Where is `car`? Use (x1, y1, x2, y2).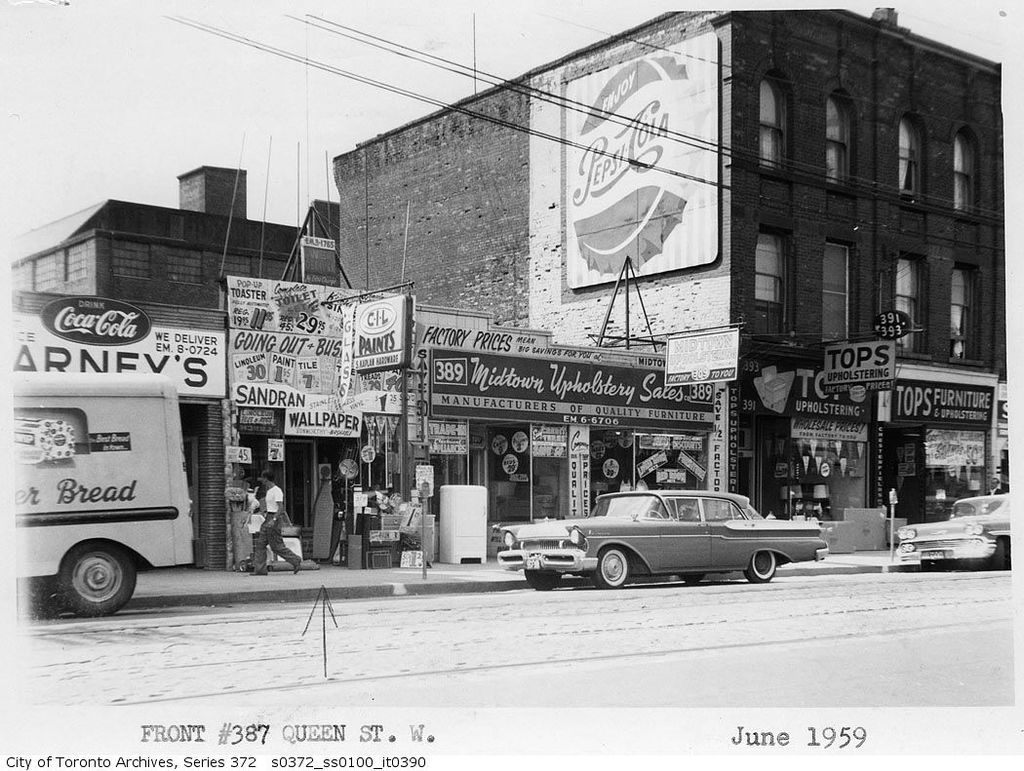
(892, 494, 1010, 568).
